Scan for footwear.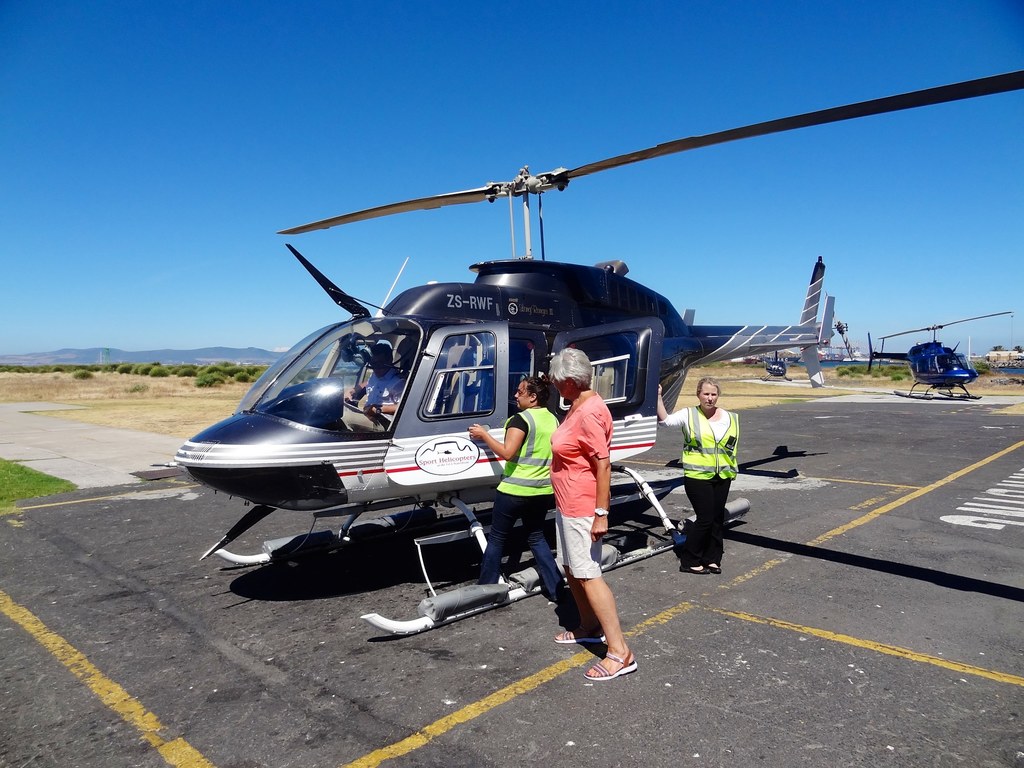
Scan result: 709,561,721,575.
